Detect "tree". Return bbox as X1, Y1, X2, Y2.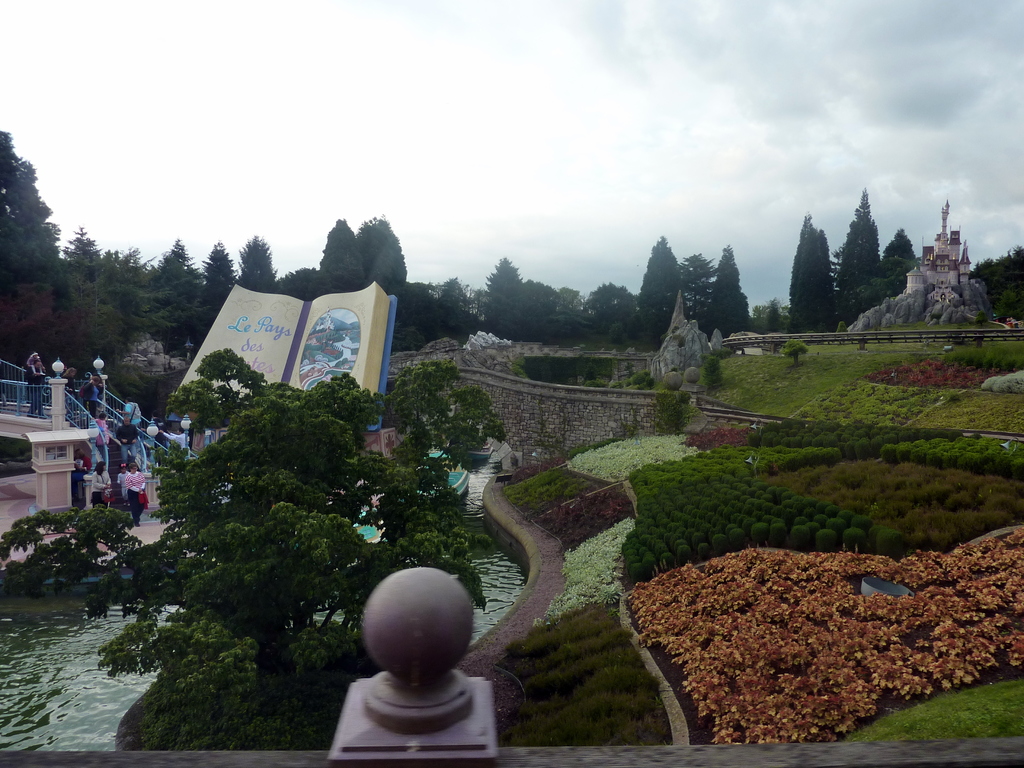
274, 261, 320, 303.
